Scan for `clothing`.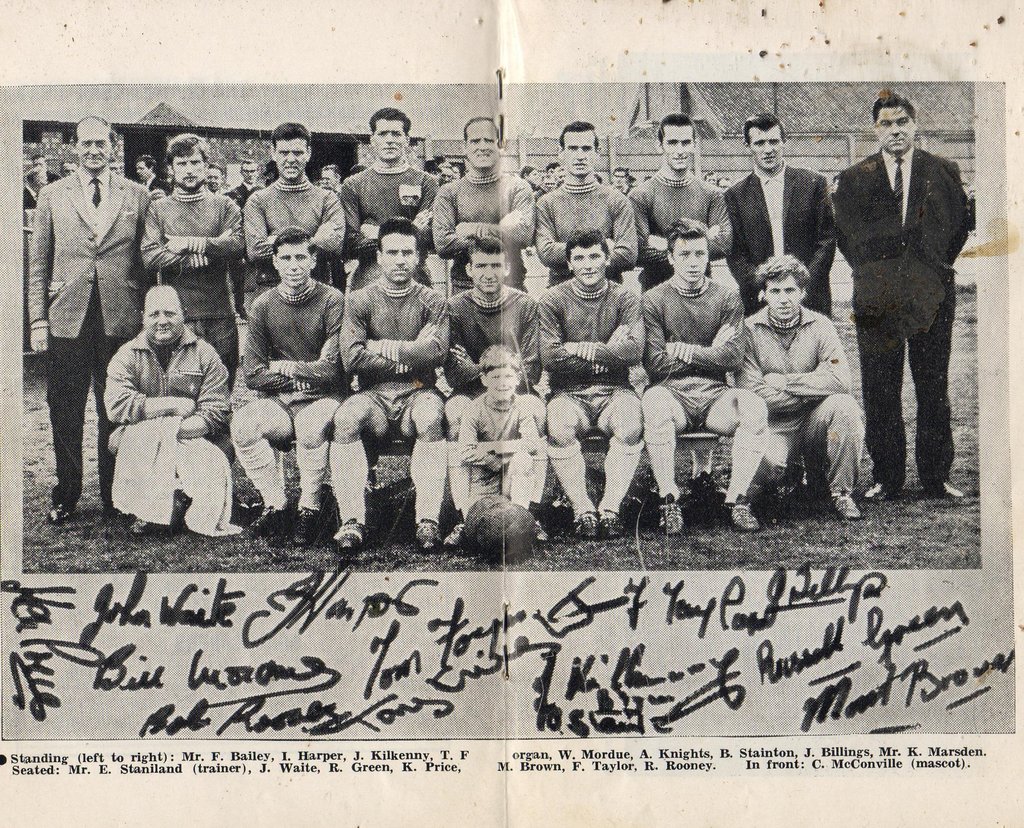
Scan result: 706,168,842,317.
